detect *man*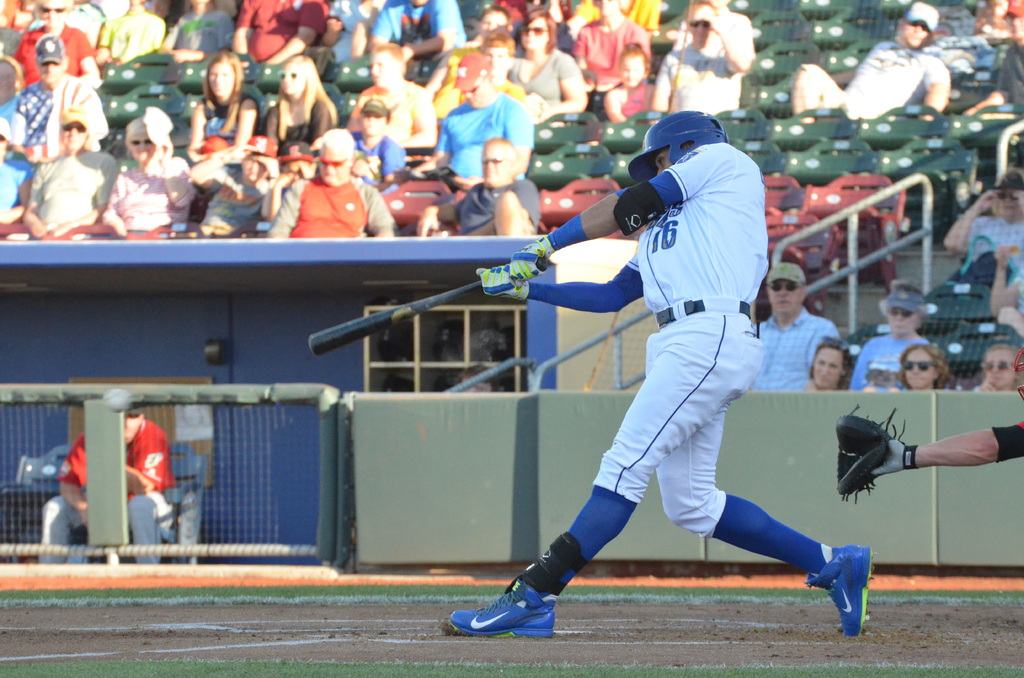
268, 129, 391, 237
